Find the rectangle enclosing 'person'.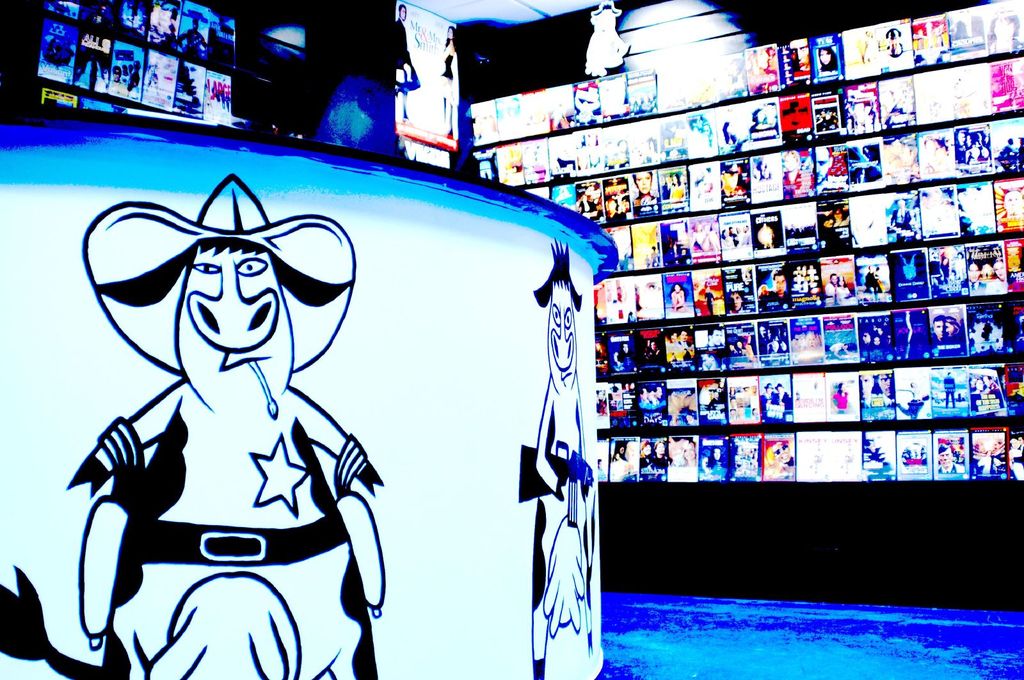
BBox(674, 328, 694, 349).
